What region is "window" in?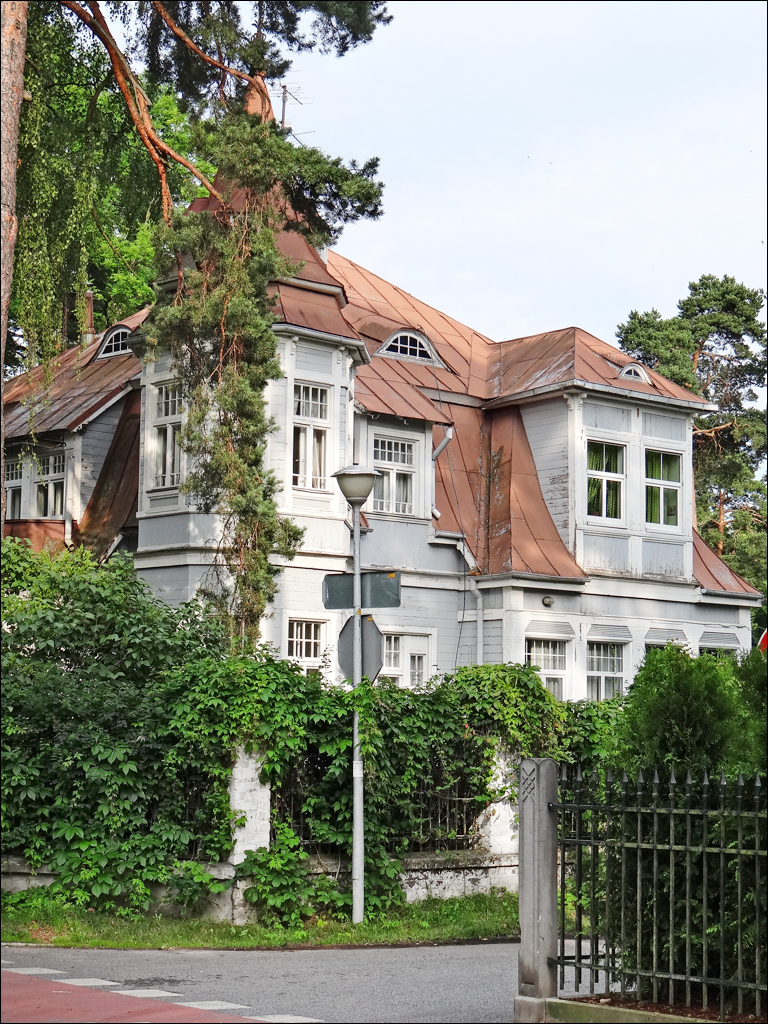
{"left": 579, "top": 420, "right": 640, "bottom": 530}.
